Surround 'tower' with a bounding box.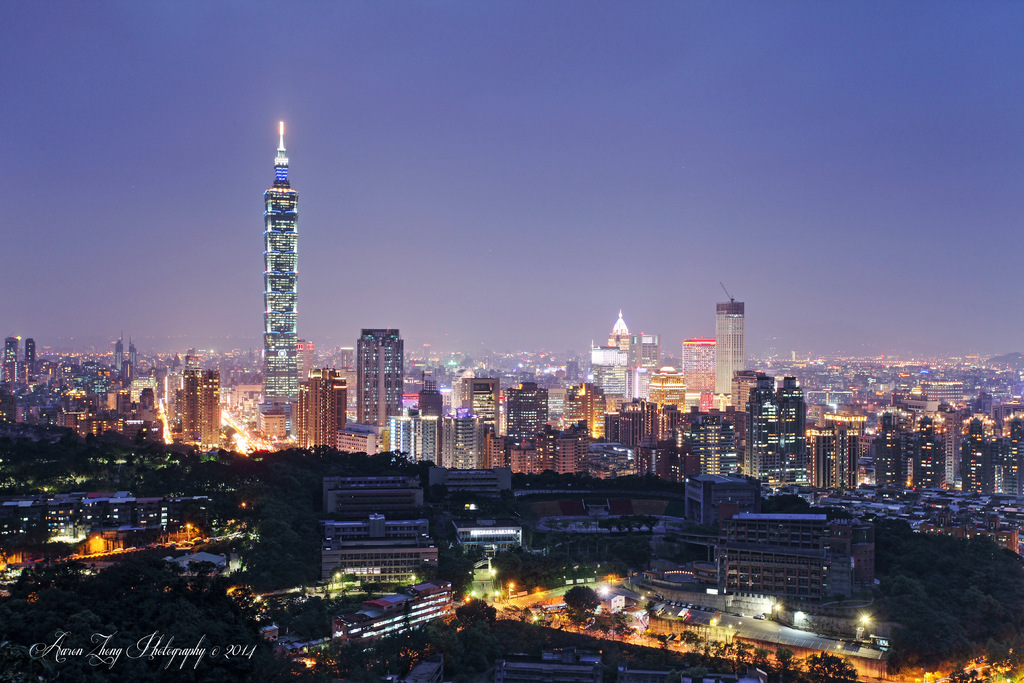
x1=634 y1=329 x2=660 y2=395.
